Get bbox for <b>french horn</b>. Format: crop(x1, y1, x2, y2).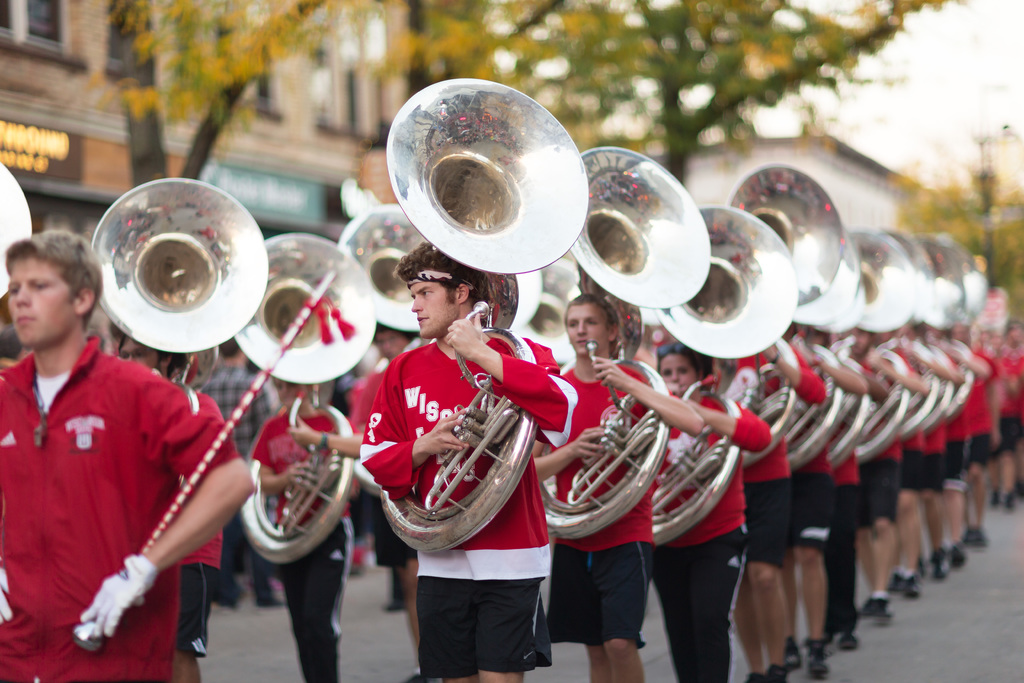
crop(0, 158, 34, 309).
